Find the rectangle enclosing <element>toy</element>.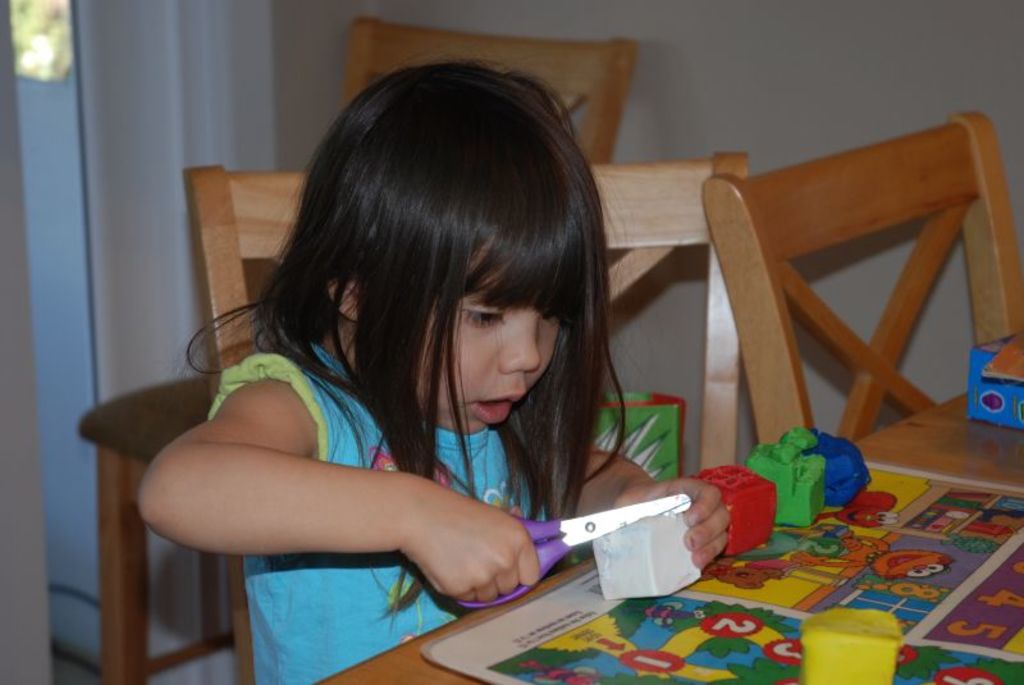
<bbox>750, 426, 833, 525</bbox>.
